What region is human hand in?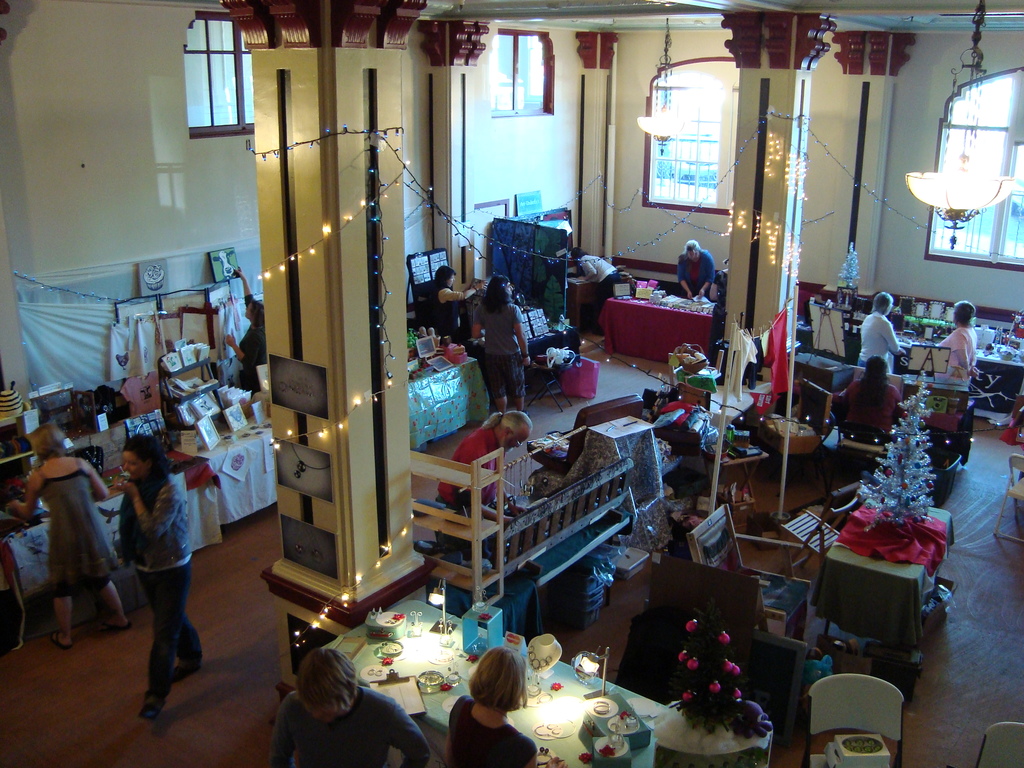
509/503/526/519.
